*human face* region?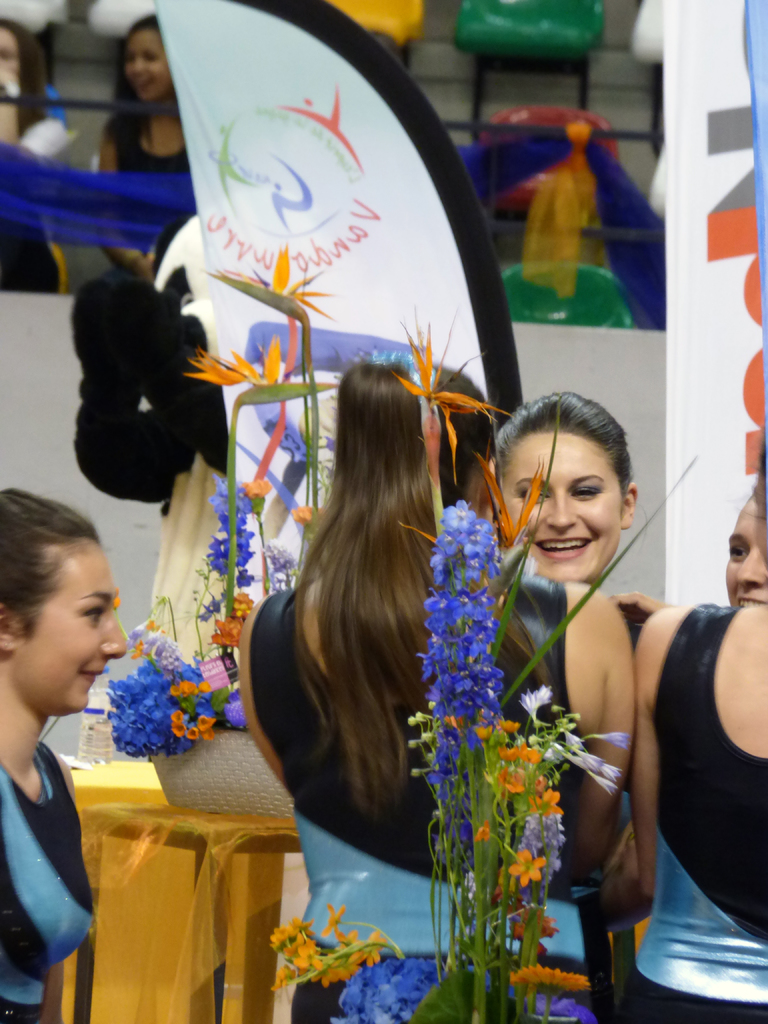
rect(19, 538, 129, 710)
